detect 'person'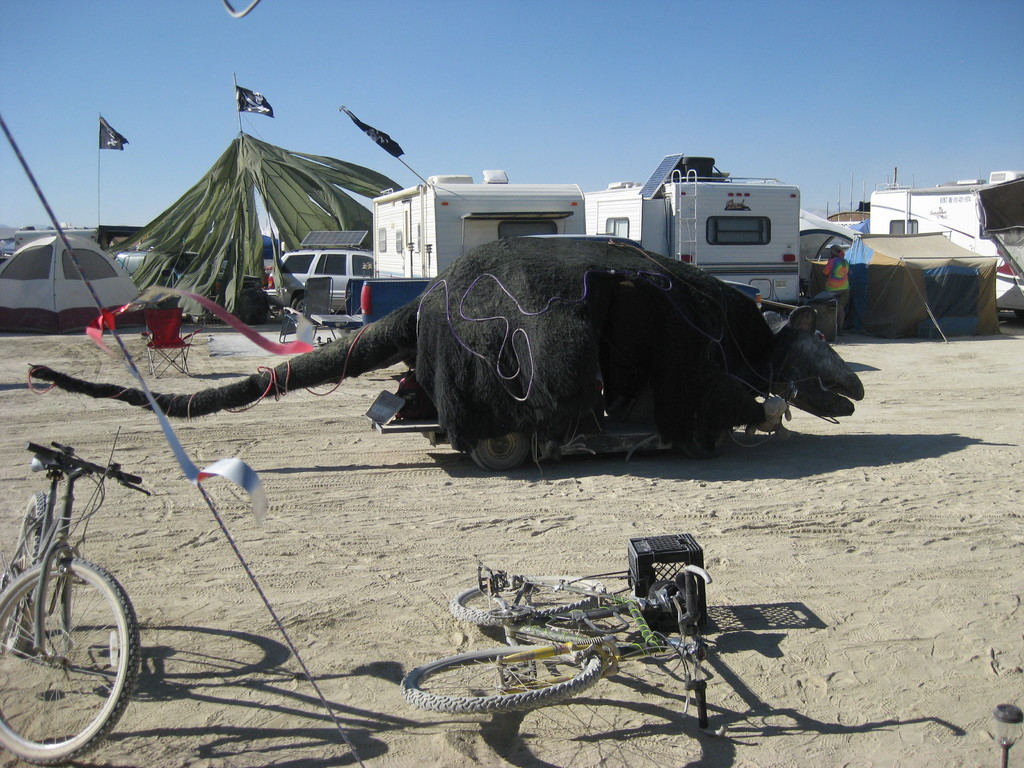
(824, 242, 850, 335)
